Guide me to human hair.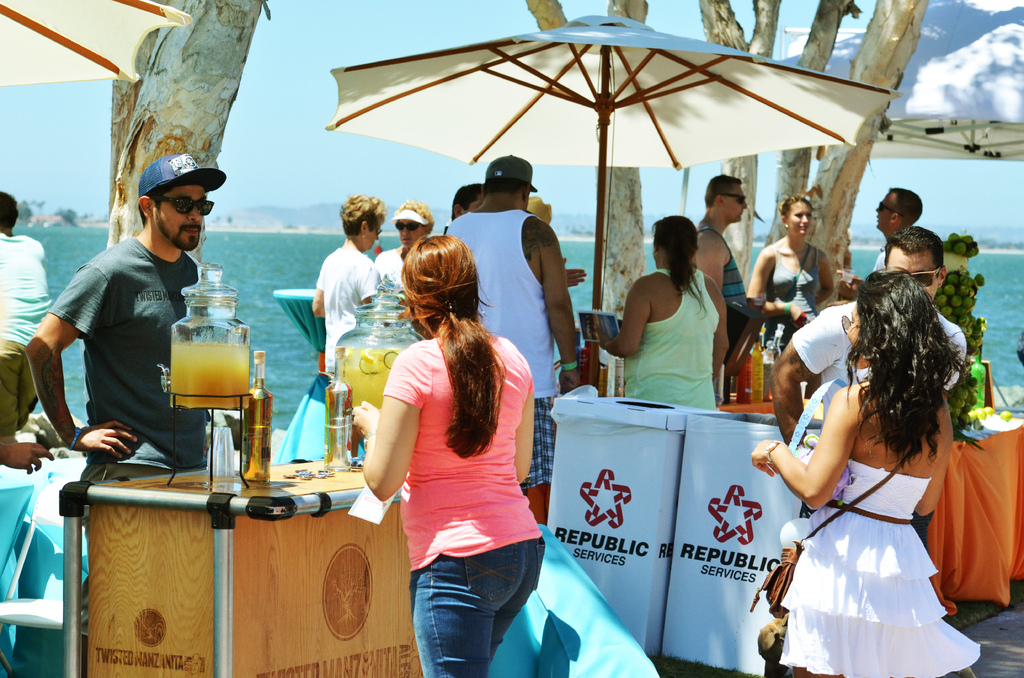
Guidance: [399, 230, 506, 460].
